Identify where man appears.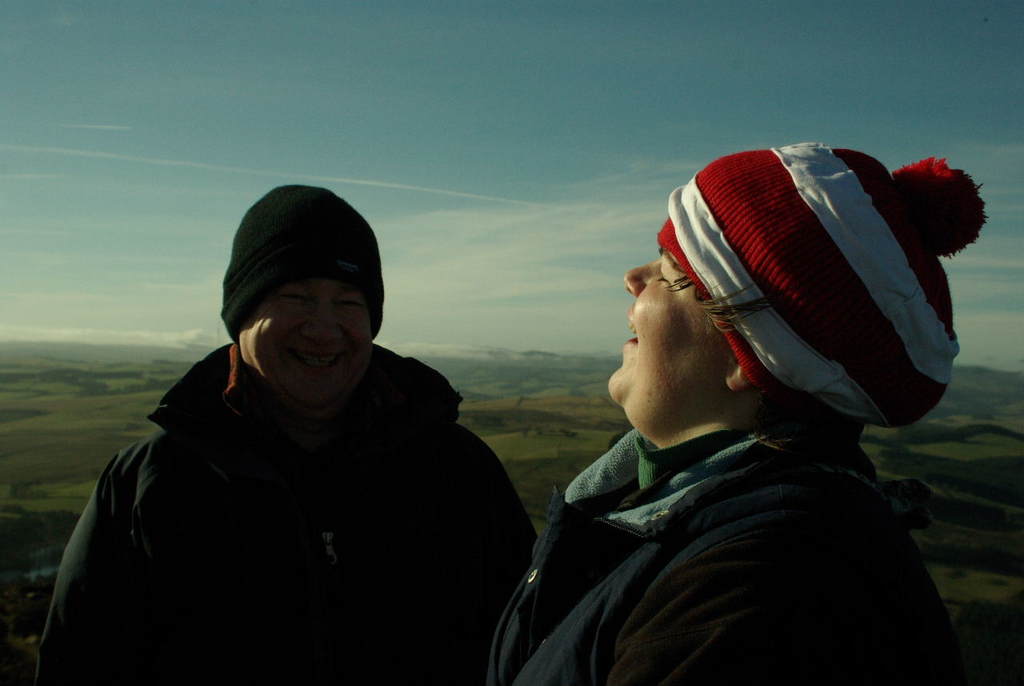
Appears at (78,170,542,679).
